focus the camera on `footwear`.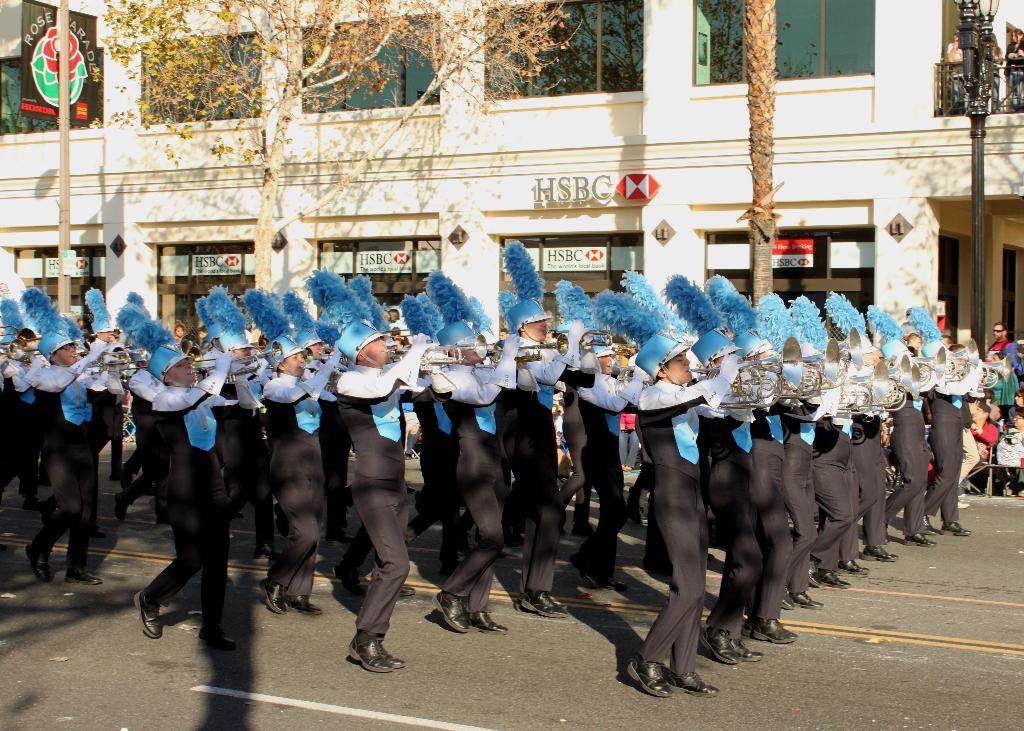
Focus region: rect(842, 557, 872, 575).
